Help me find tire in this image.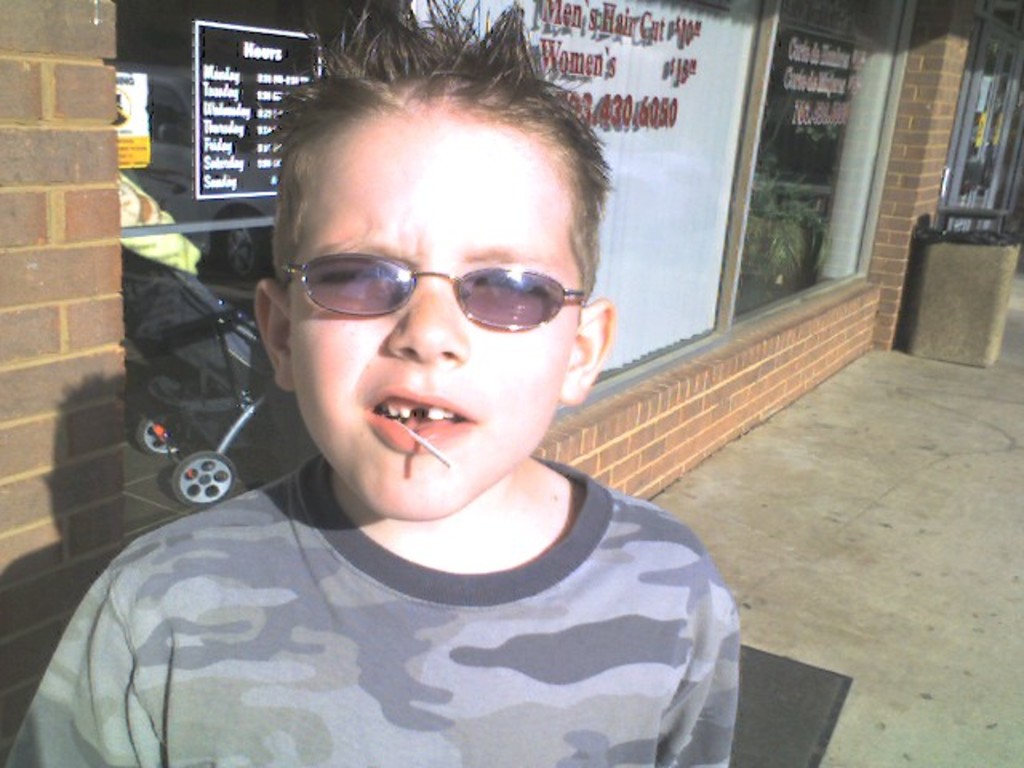
Found it: bbox=(141, 405, 194, 456).
